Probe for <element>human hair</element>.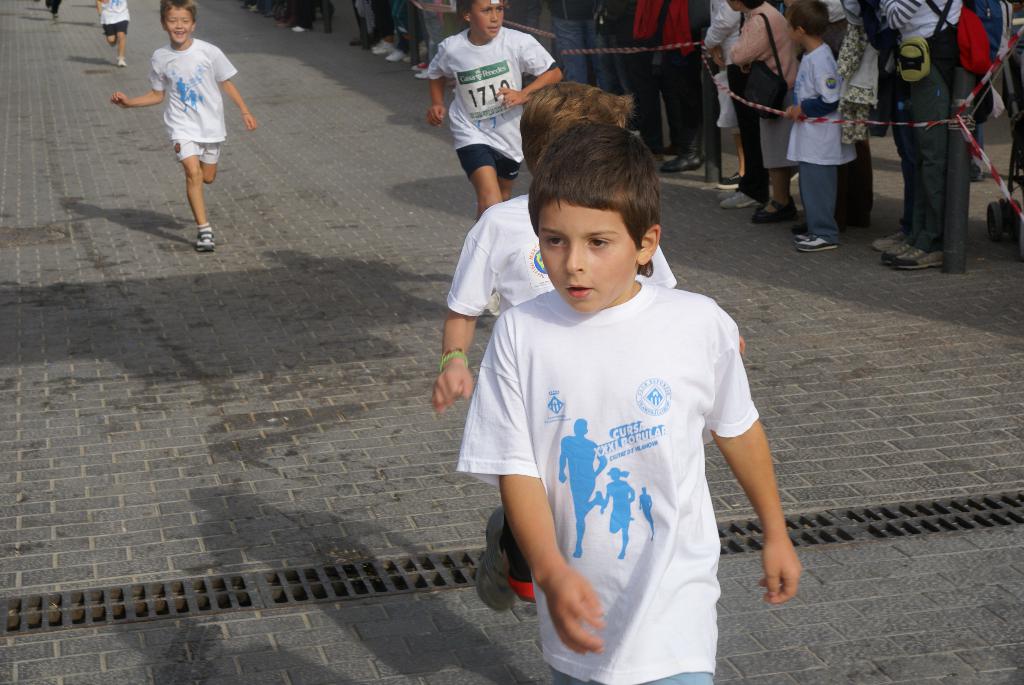
Probe result: detection(736, 0, 766, 17).
